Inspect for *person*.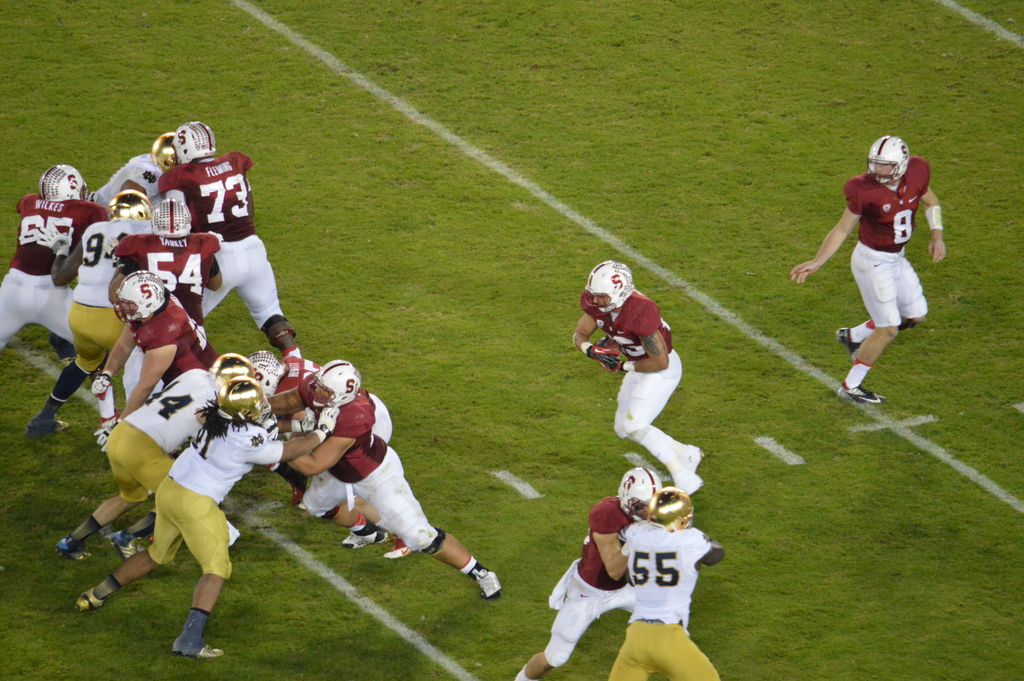
Inspection: crop(110, 195, 218, 328).
